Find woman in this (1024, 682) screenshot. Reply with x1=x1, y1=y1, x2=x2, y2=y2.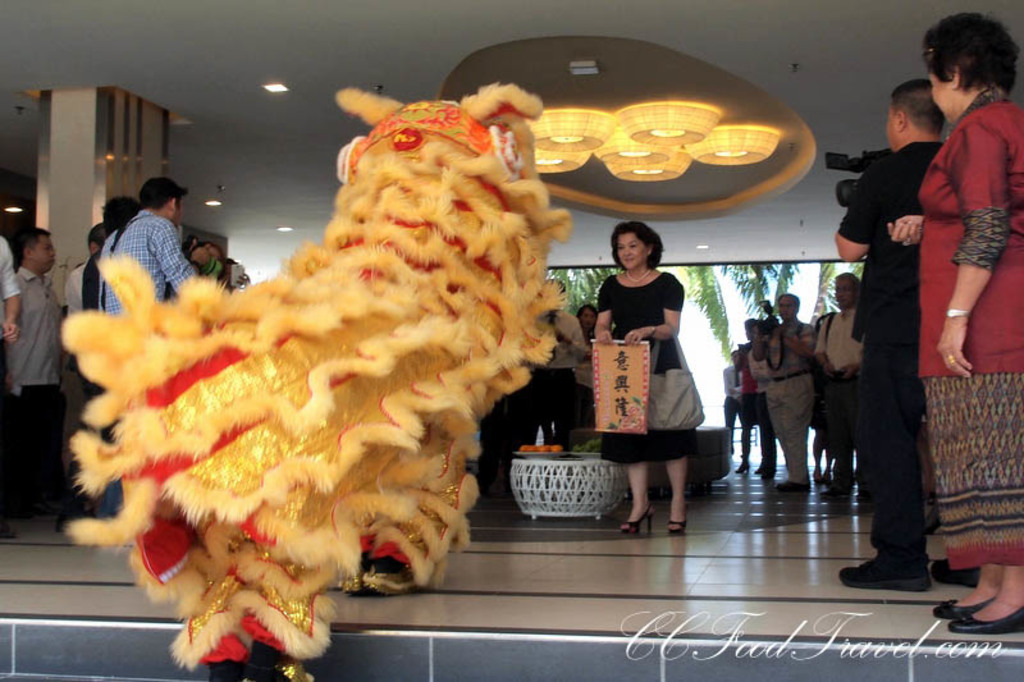
x1=887, y1=12, x2=1023, y2=636.
